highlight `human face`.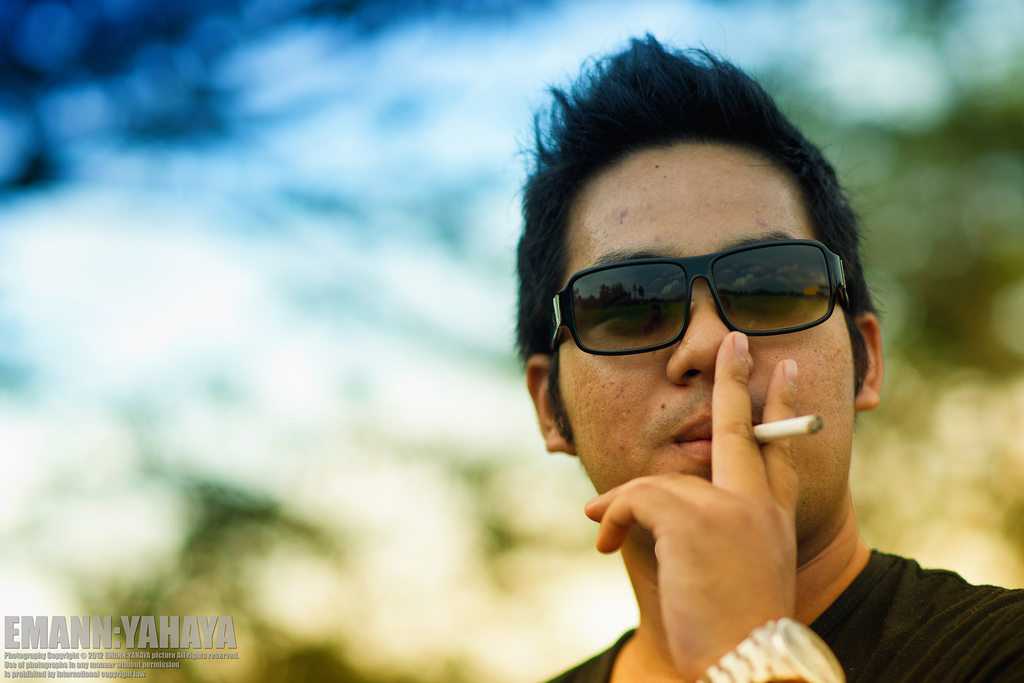
Highlighted region: {"left": 556, "top": 138, "right": 862, "bottom": 555}.
